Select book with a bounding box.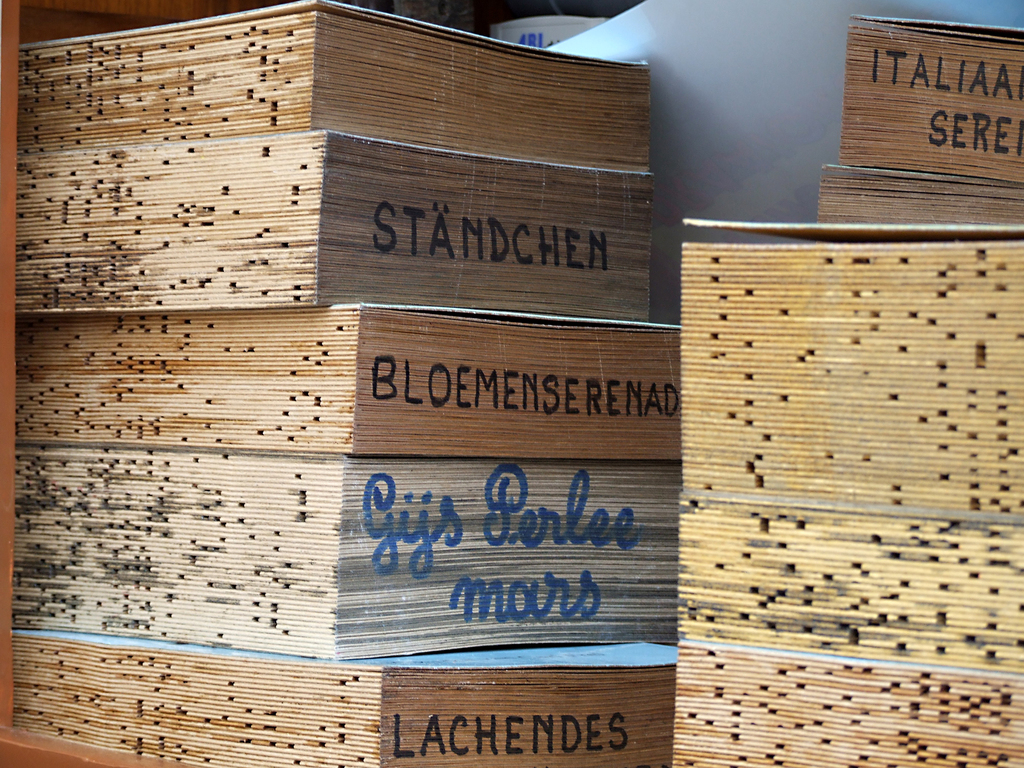
x1=17, y1=133, x2=655, y2=313.
